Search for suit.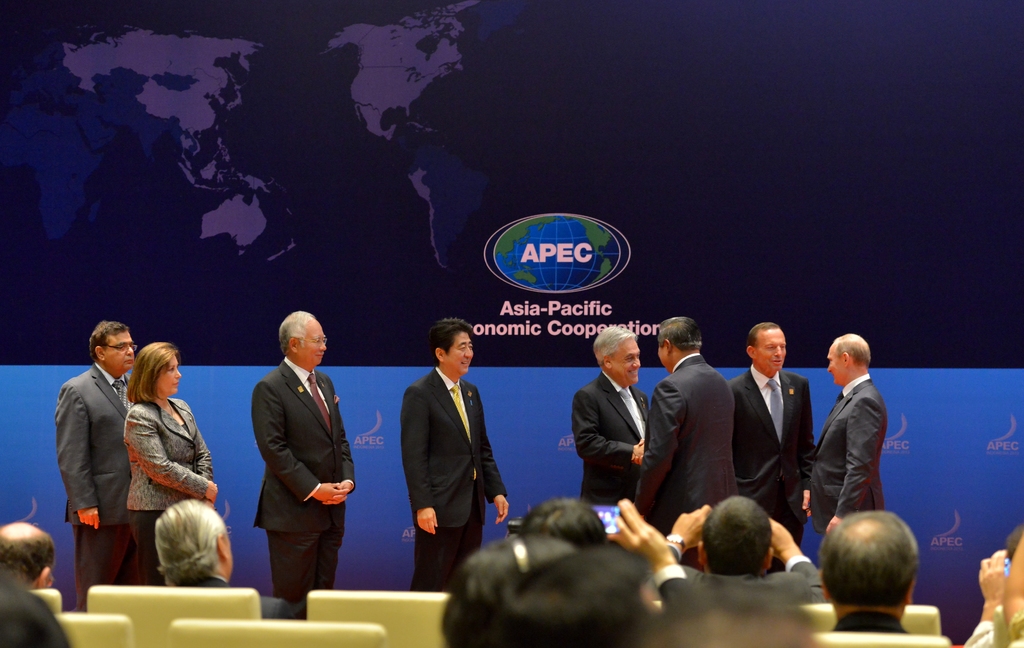
Found at detection(811, 375, 884, 533).
